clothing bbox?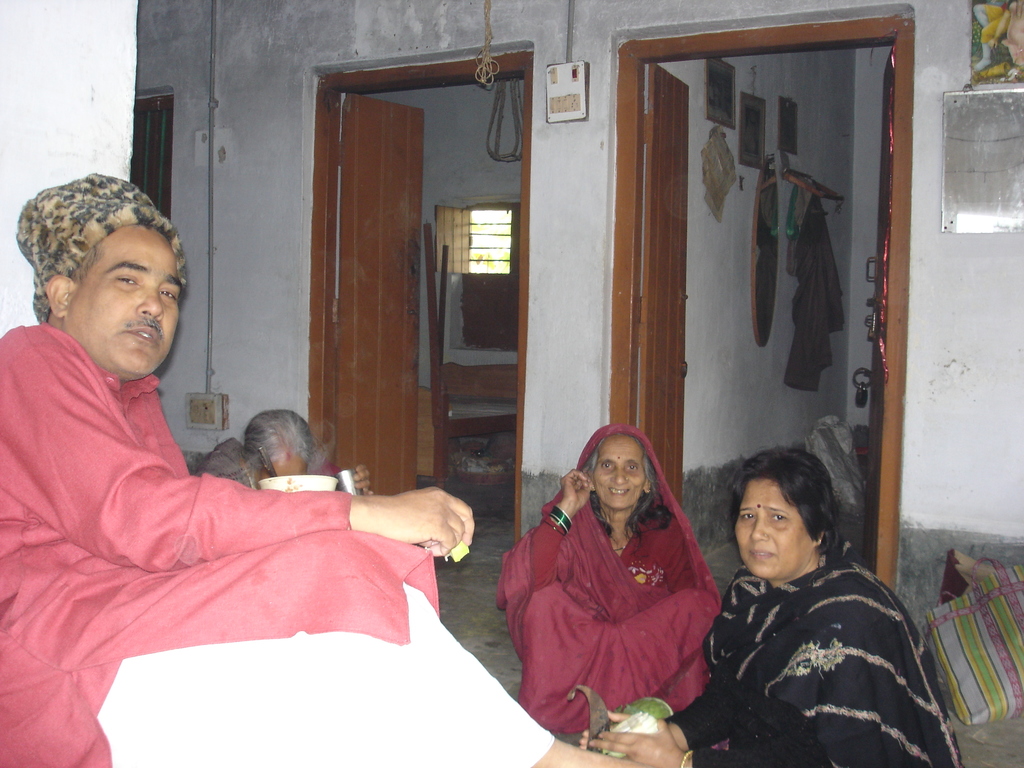
select_region(195, 436, 340, 488)
